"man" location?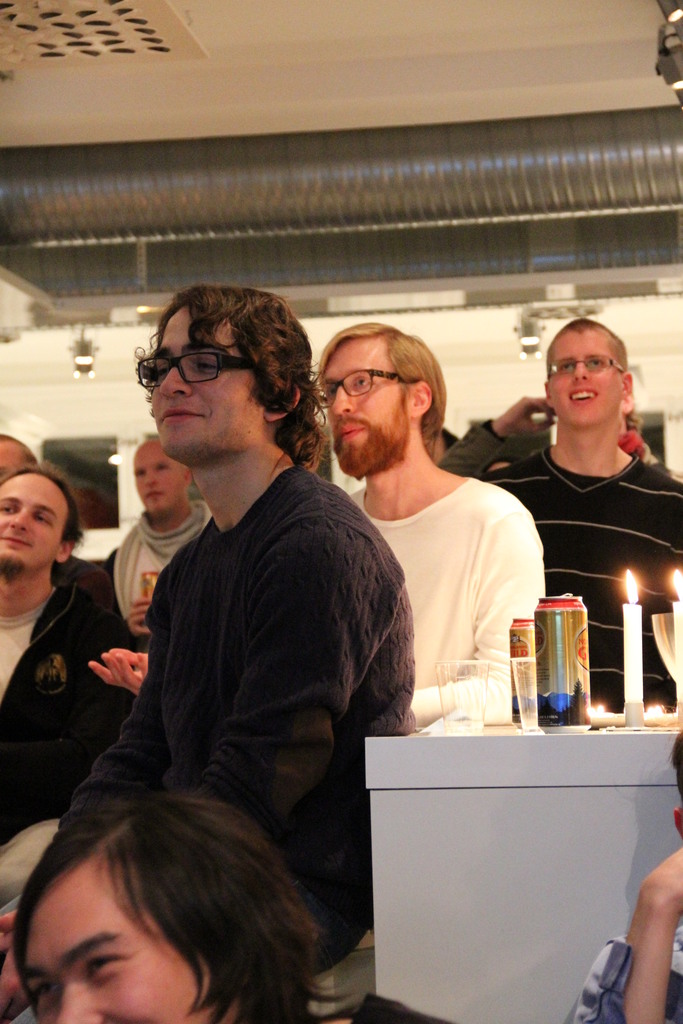
[left=295, top=316, right=570, bottom=727]
